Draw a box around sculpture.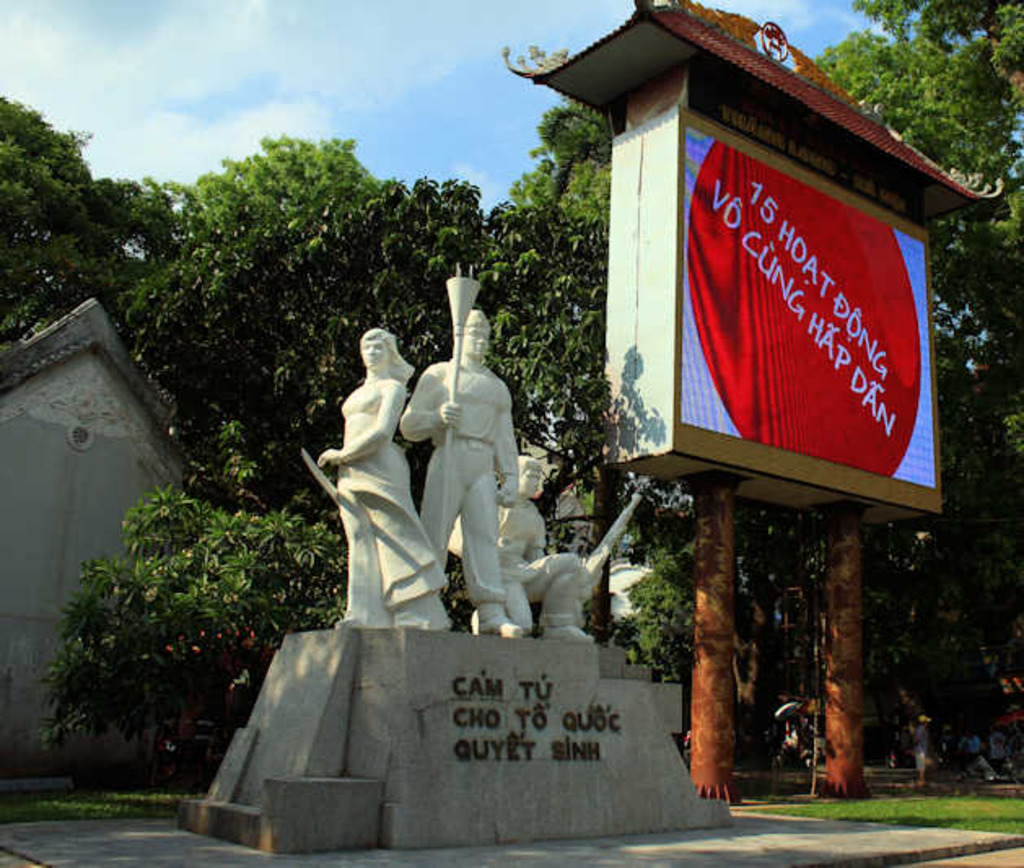
309,322,457,664.
